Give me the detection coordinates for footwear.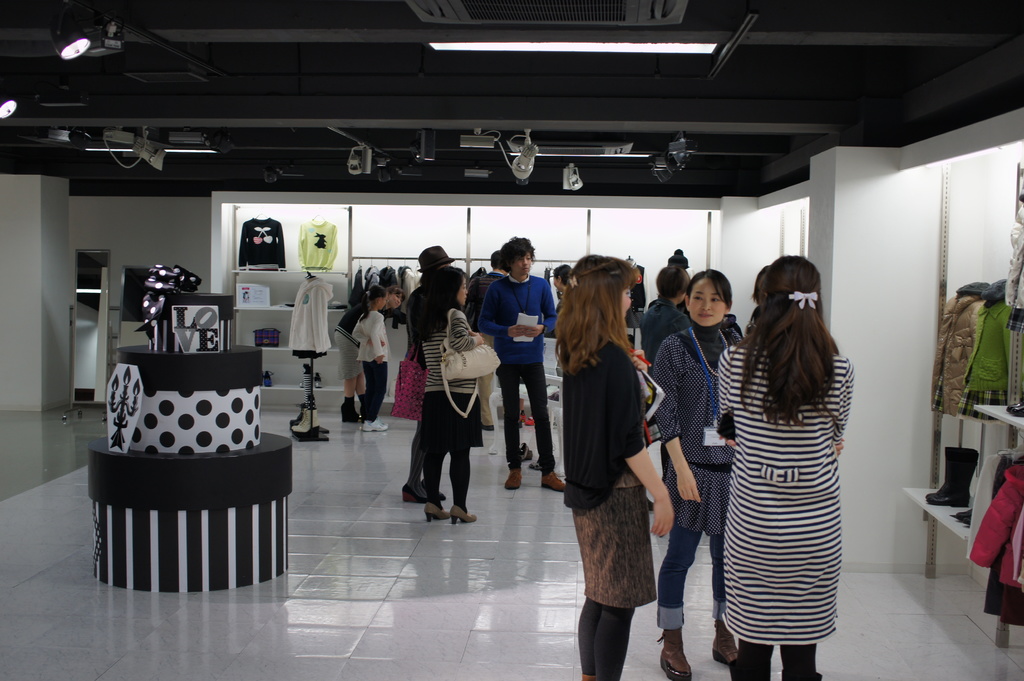
pyautogui.locateOnScreen(953, 504, 970, 529).
